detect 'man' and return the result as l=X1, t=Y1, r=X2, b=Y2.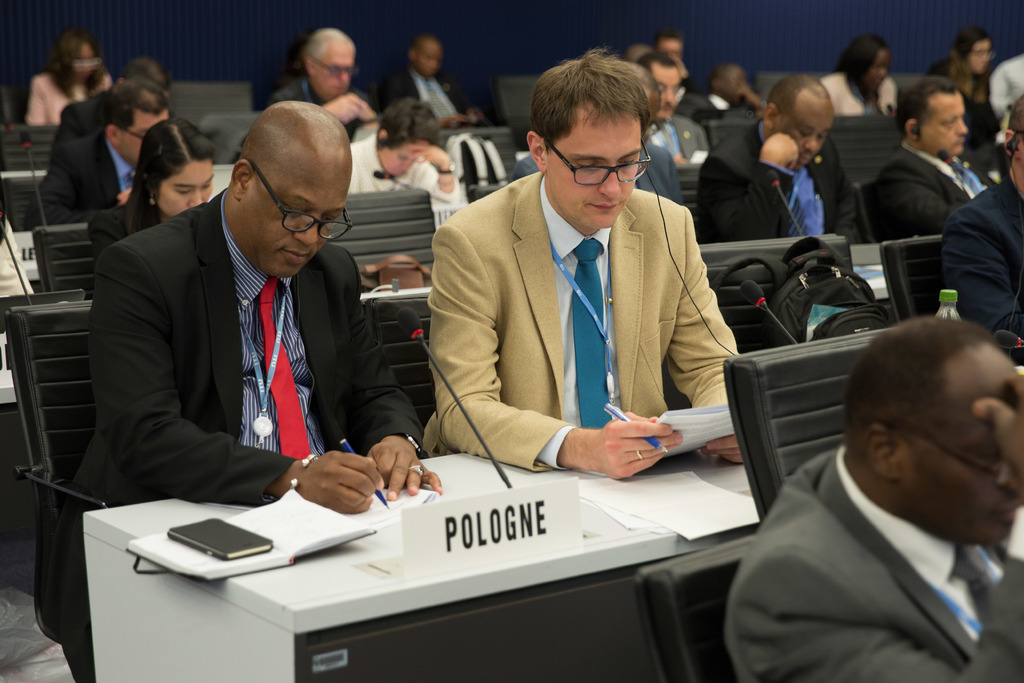
l=64, t=99, r=442, b=682.
